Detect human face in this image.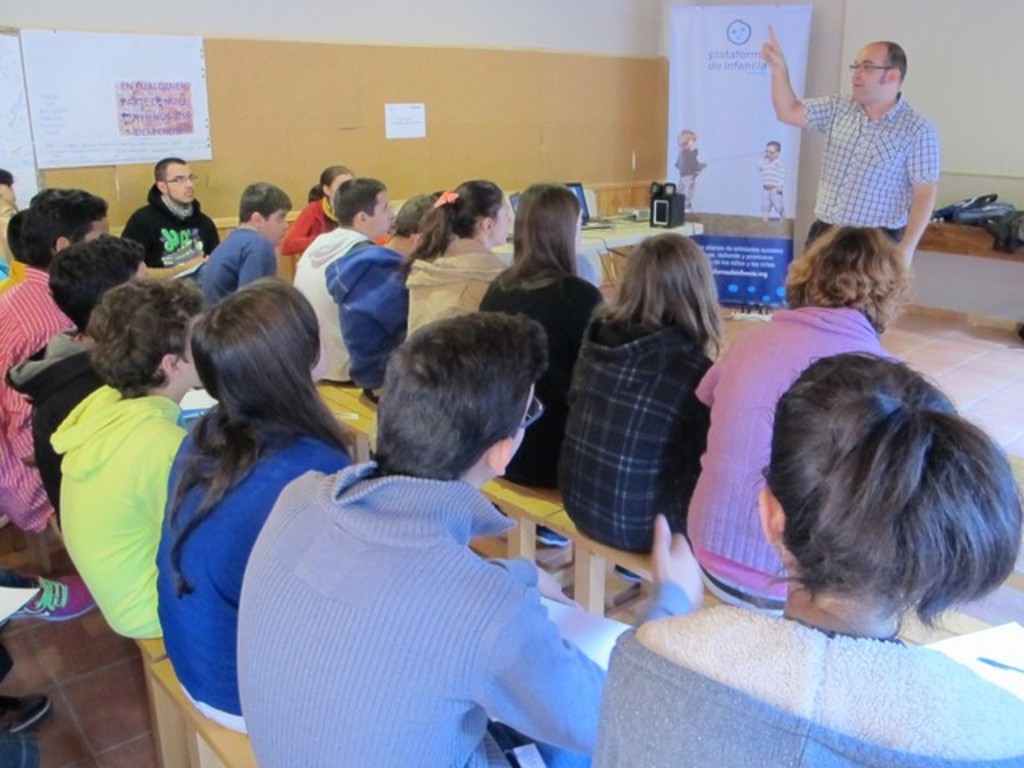
Detection: 493,200,514,245.
